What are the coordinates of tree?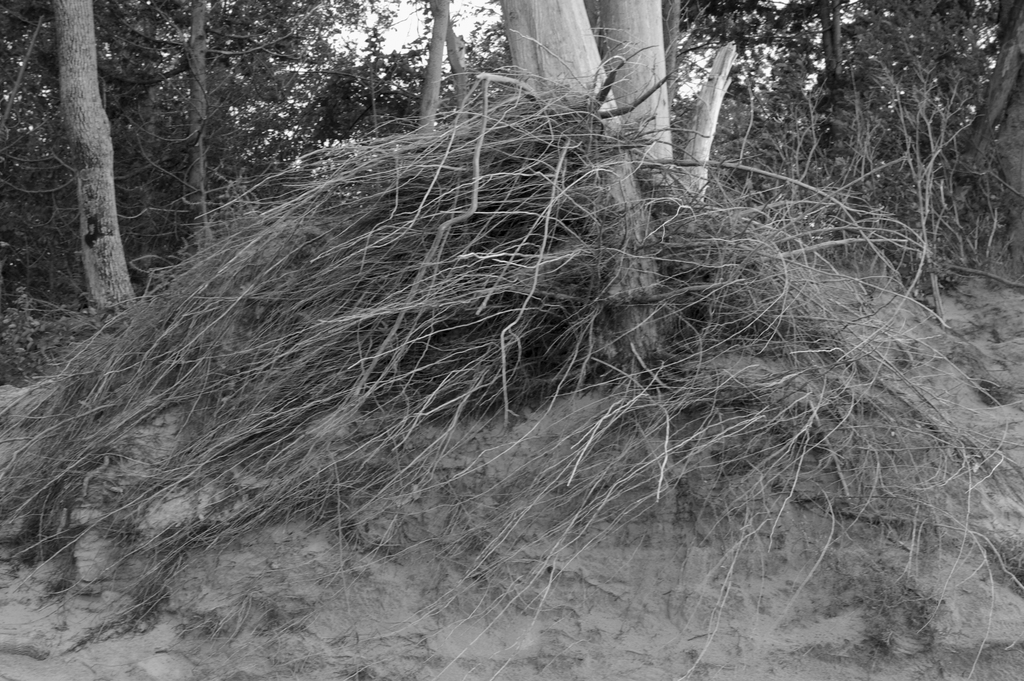
(left=49, top=0, right=137, bottom=329).
